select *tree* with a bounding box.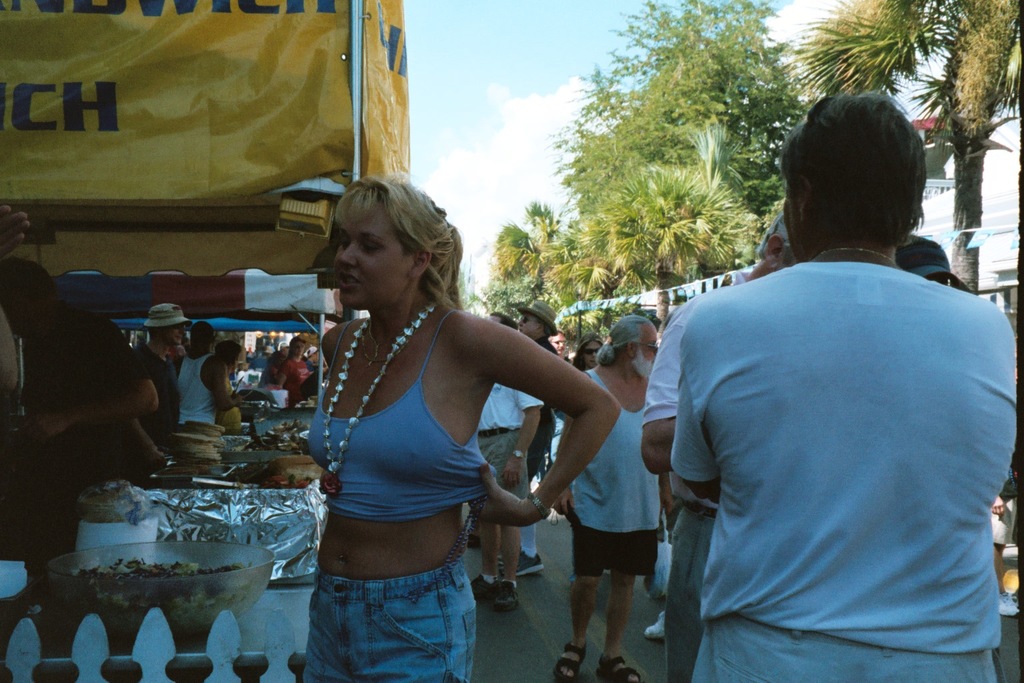
Rect(469, 267, 557, 320).
